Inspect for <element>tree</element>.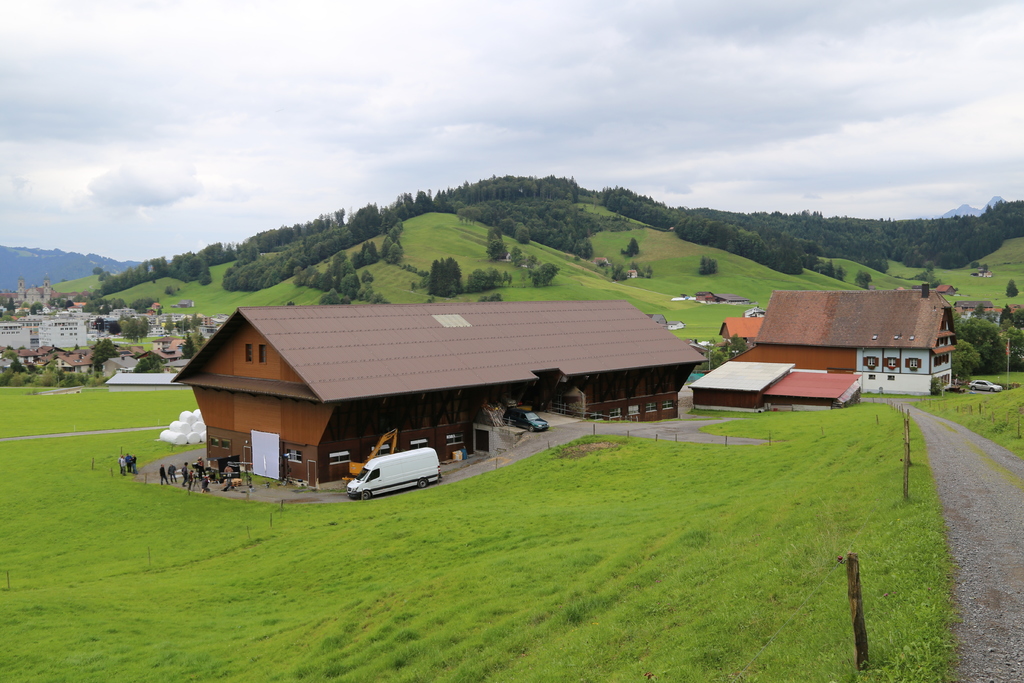
Inspection: 508/245/530/267.
